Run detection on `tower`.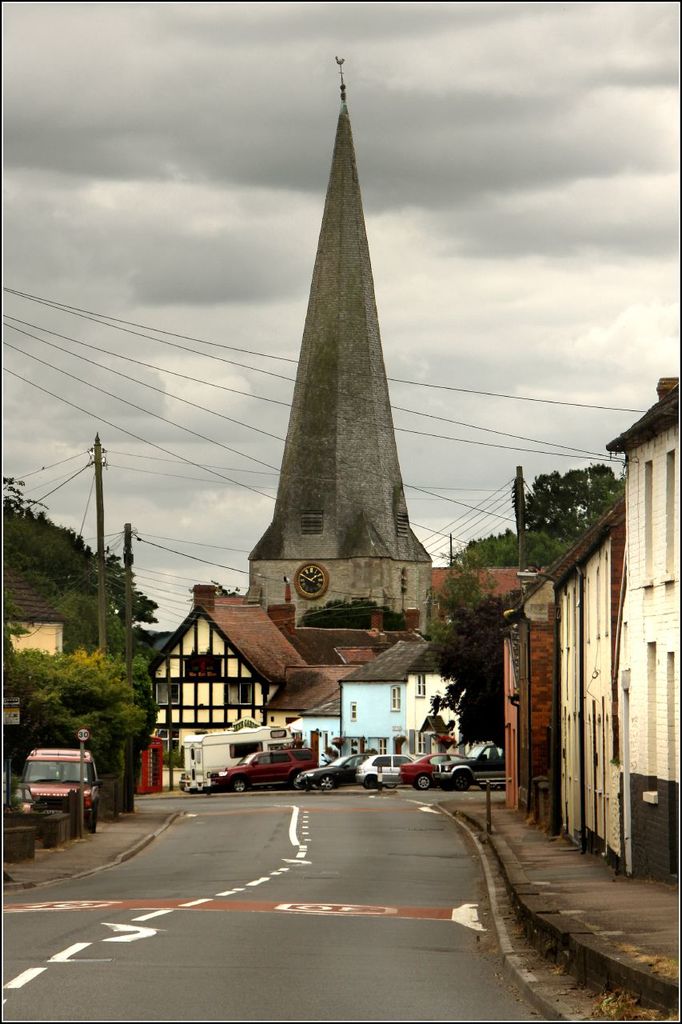
Result: crop(237, 83, 439, 597).
